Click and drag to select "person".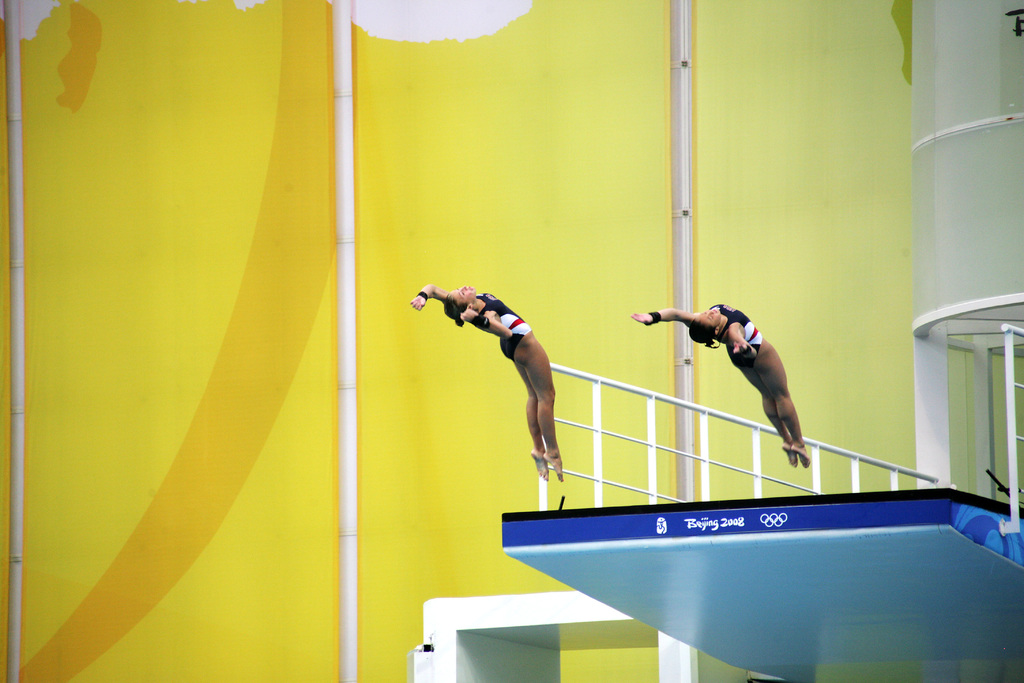
Selection: detection(625, 298, 812, 473).
